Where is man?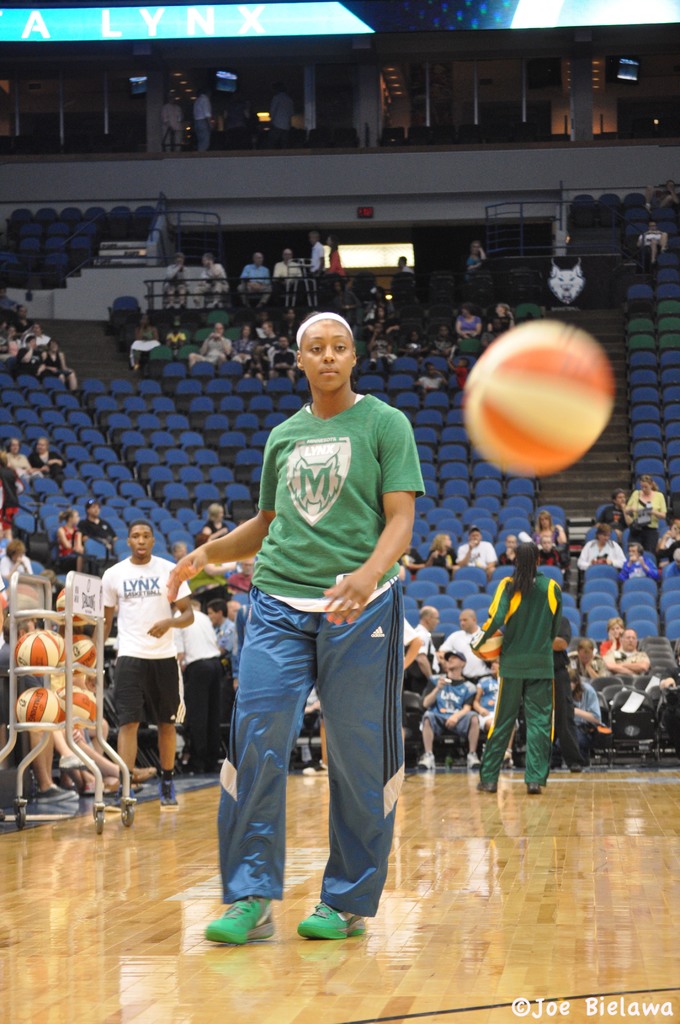
(left=453, top=529, right=494, bottom=573).
